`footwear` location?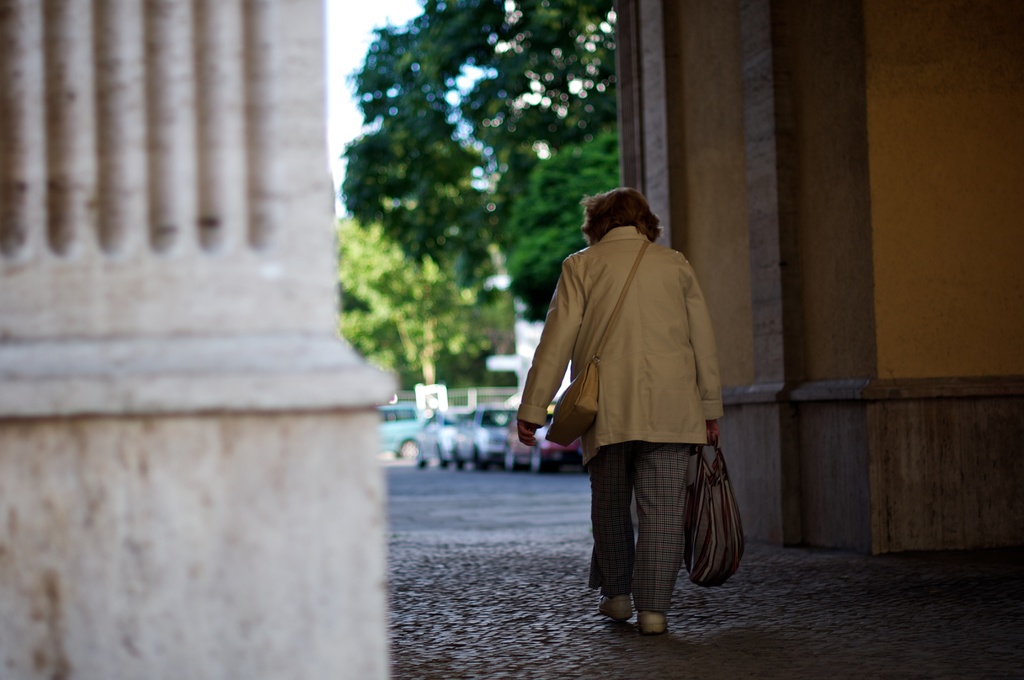
locate(635, 611, 666, 642)
